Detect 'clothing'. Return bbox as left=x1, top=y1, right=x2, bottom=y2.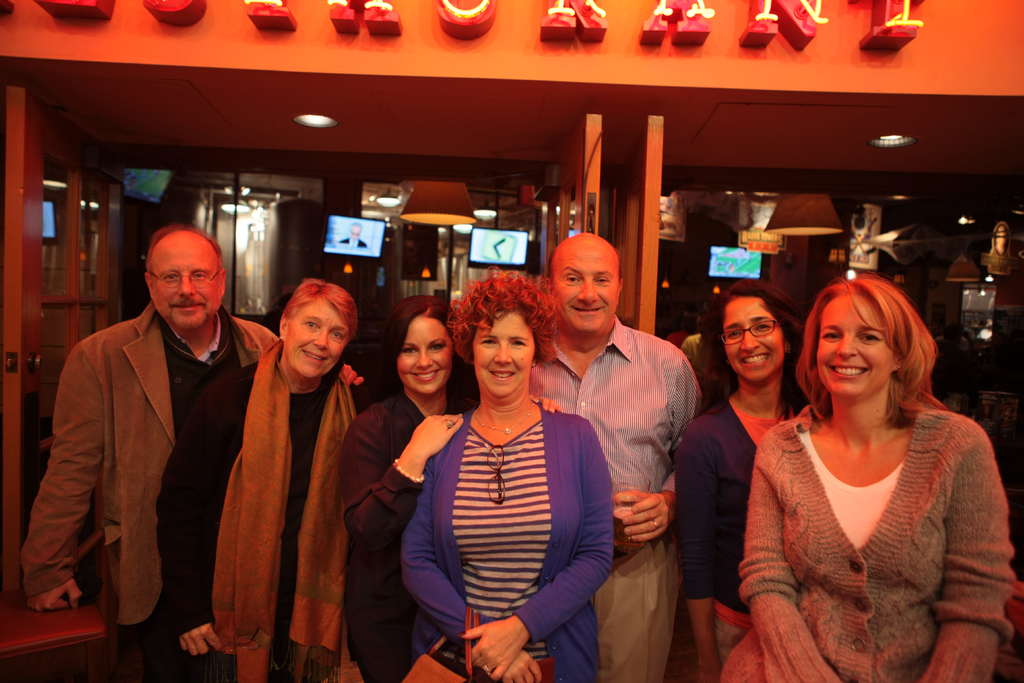
left=531, top=330, right=701, bottom=682.
